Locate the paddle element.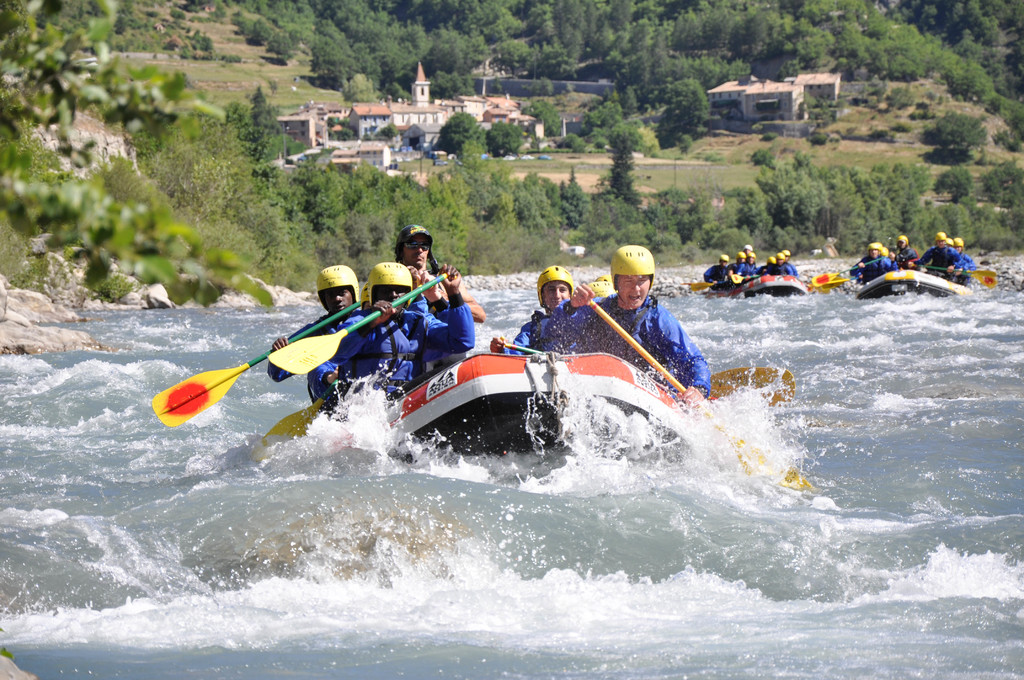
Element bbox: region(689, 279, 731, 294).
